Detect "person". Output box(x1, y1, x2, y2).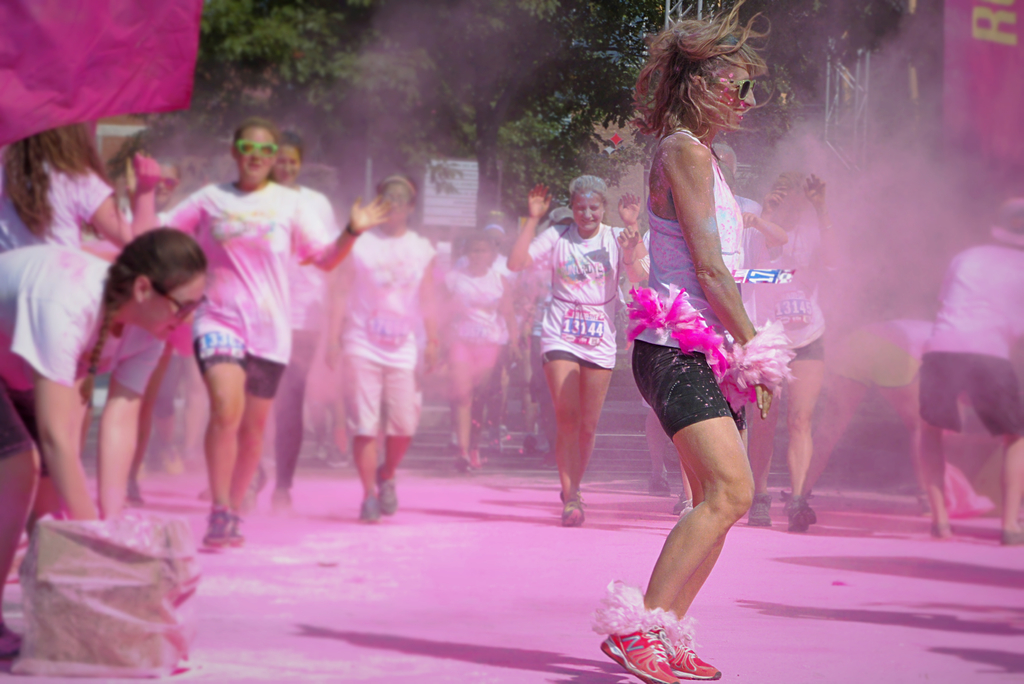
box(0, 119, 155, 258).
